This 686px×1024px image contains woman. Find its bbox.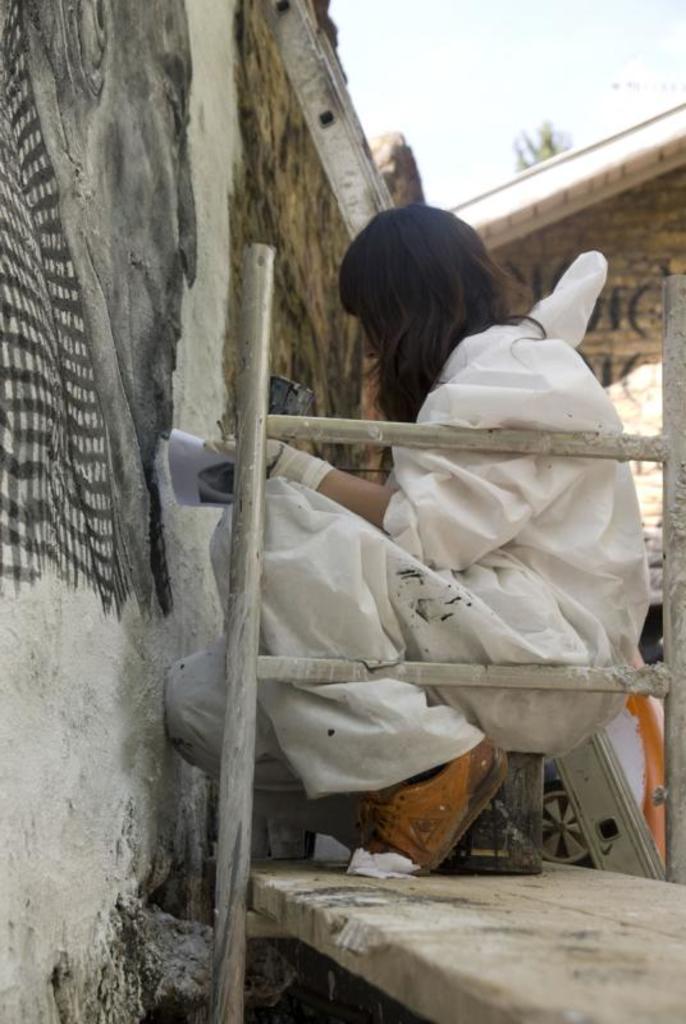
143 201 648 896.
